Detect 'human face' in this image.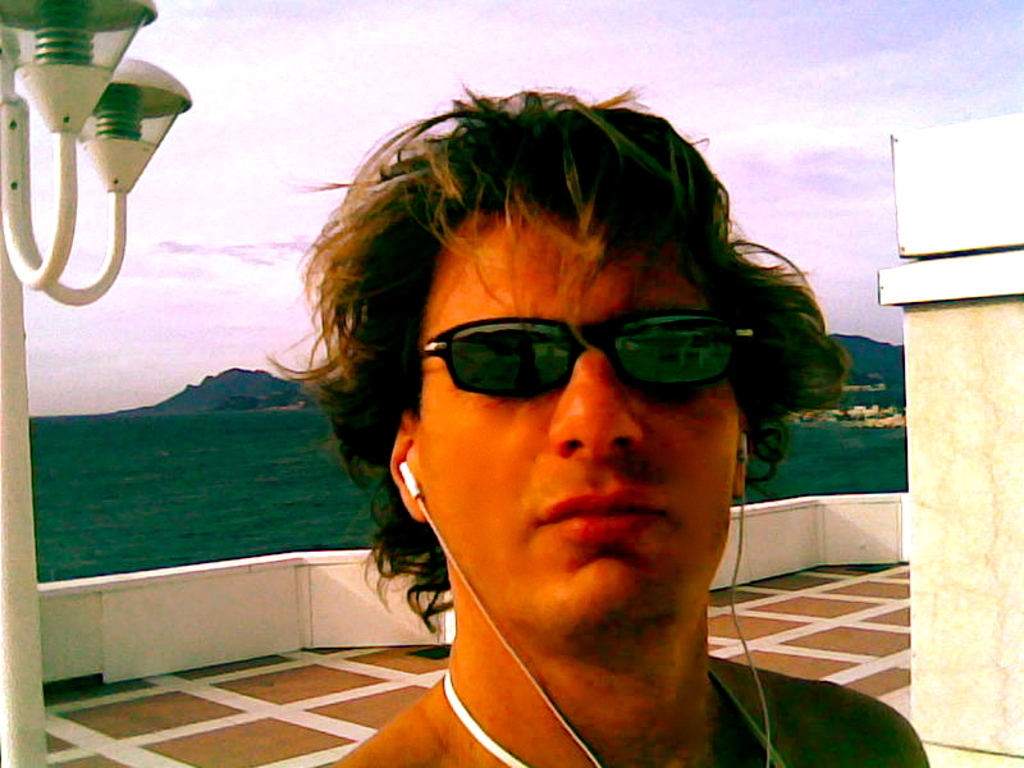
Detection: 419,211,736,637.
